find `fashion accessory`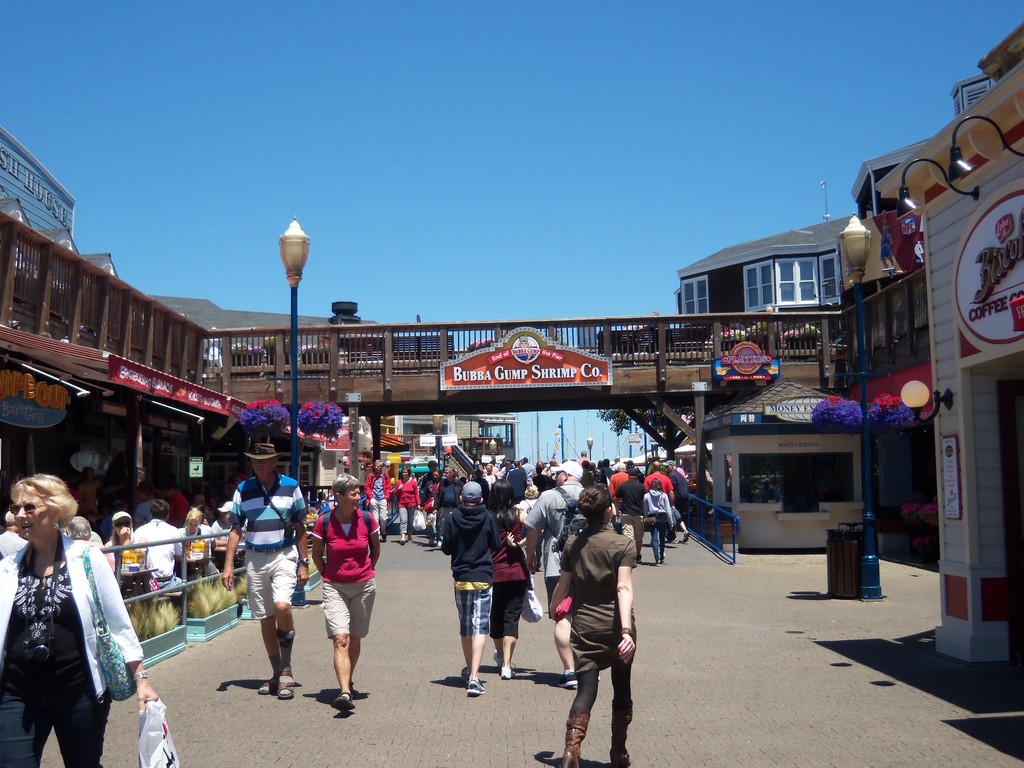
[left=557, top=707, right=590, bottom=767]
